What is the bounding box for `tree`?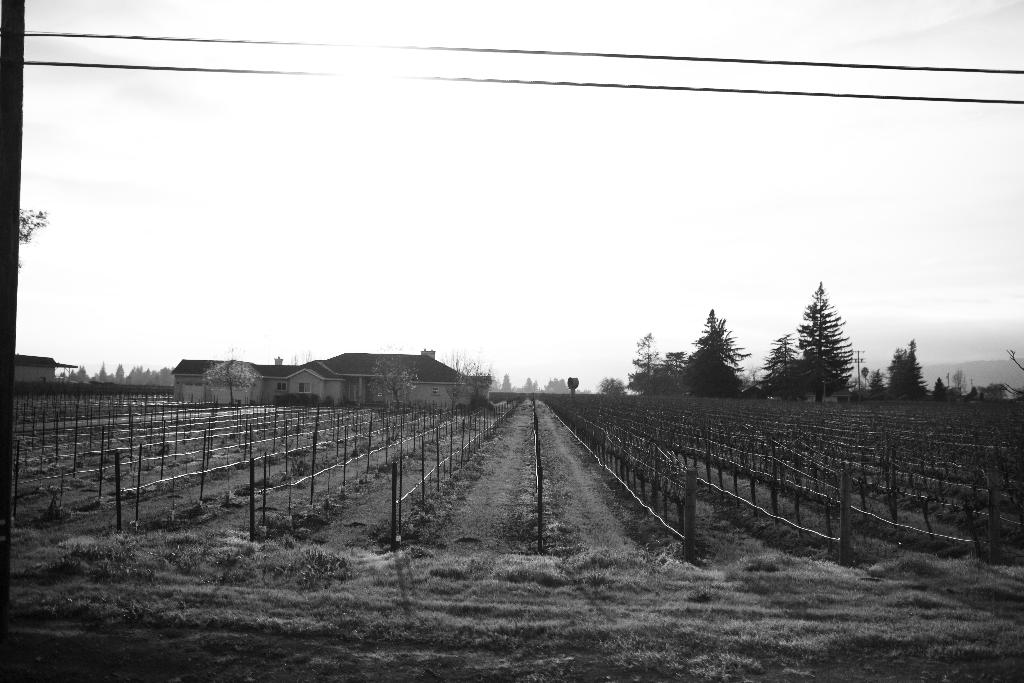
{"x1": 202, "y1": 357, "x2": 259, "y2": 404}.
